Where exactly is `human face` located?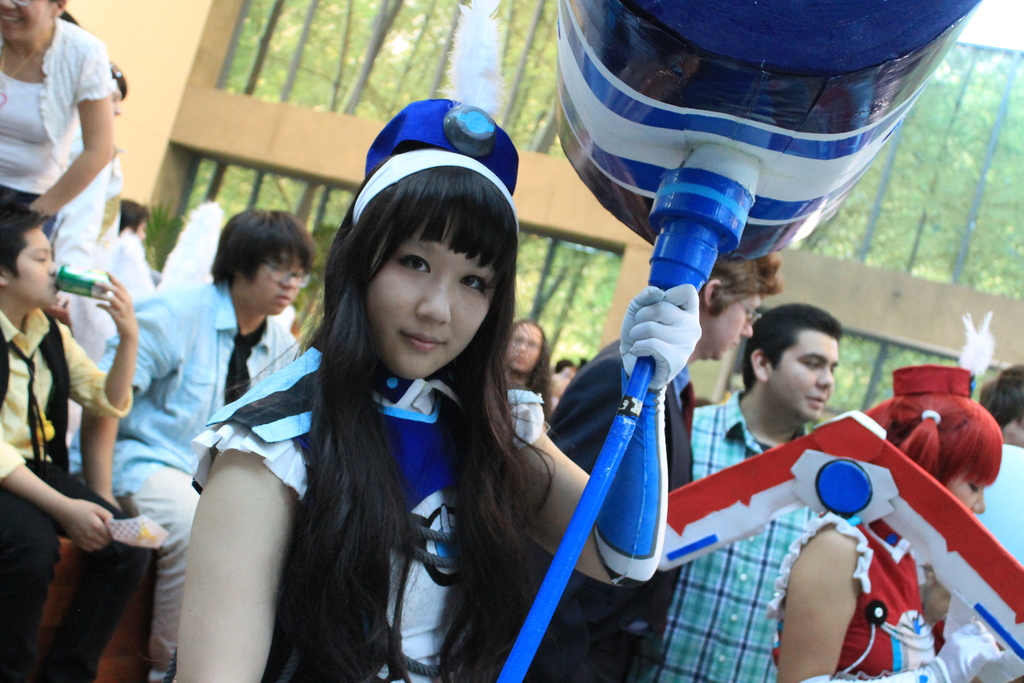
Its bounding box is bbox=(13, 234, 58, 300).
